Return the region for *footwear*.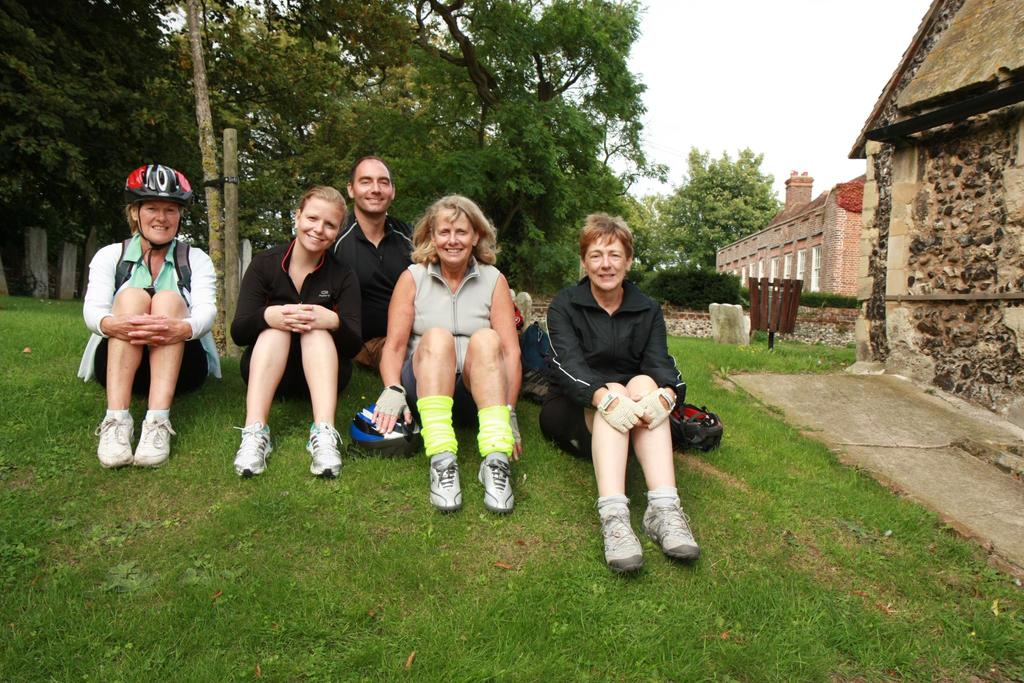
[428, 450, 462, 509].
